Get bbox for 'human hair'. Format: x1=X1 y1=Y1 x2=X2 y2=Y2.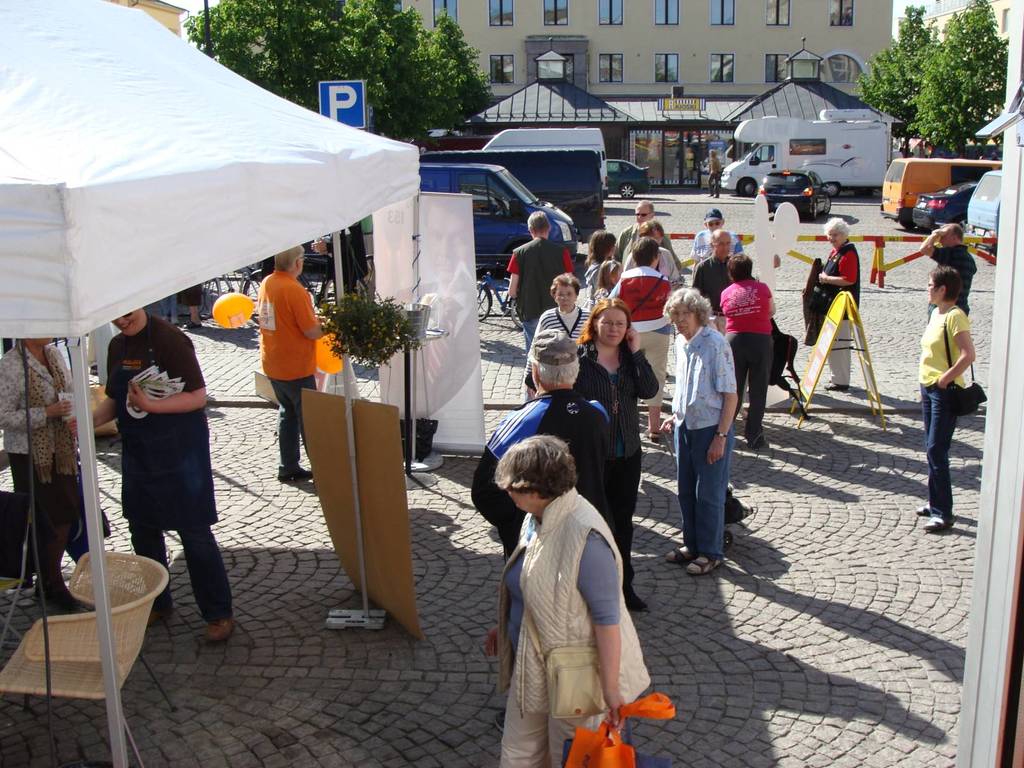
x1=583 y1=228 x2=619 y2=271.
